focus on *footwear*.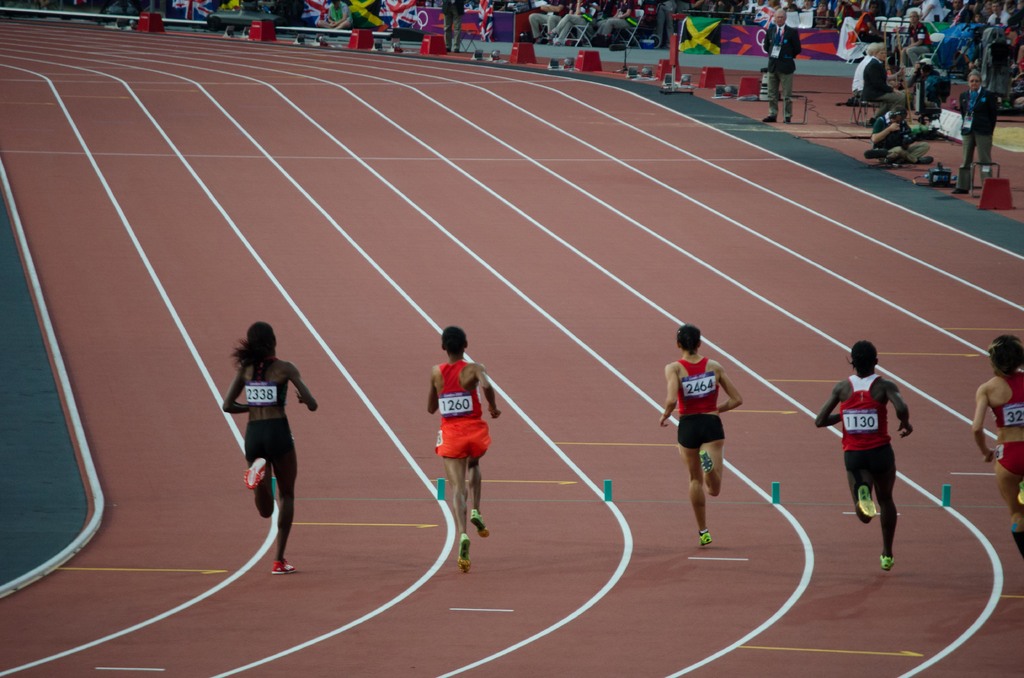
Focused at 700 449 715 476.
